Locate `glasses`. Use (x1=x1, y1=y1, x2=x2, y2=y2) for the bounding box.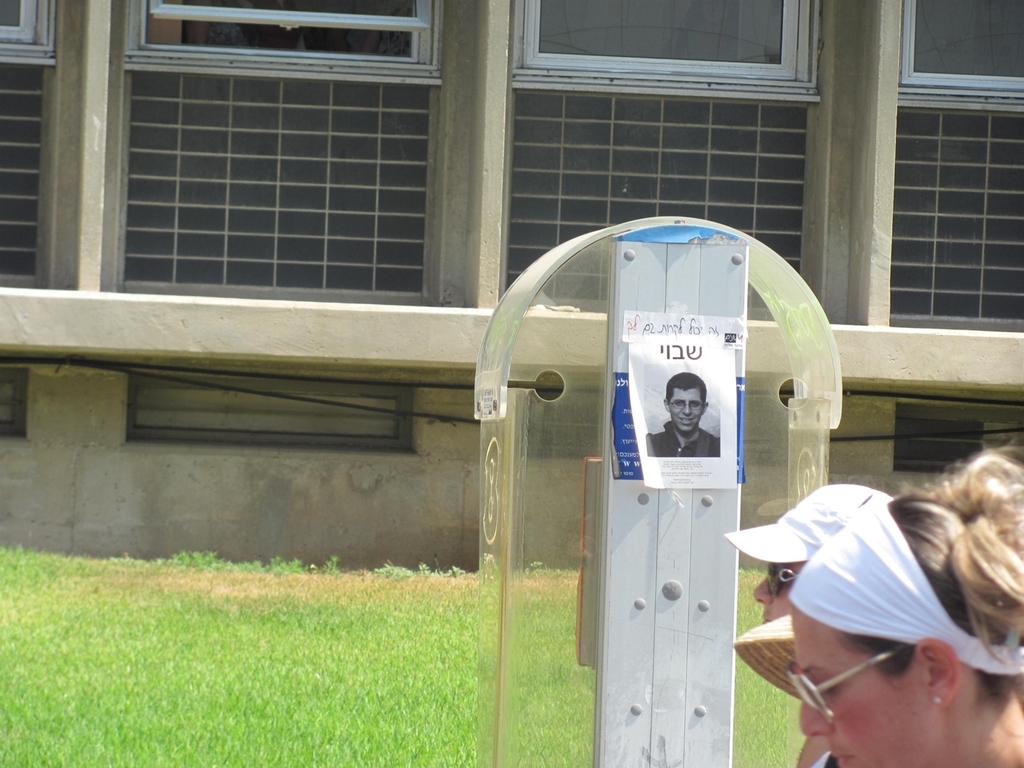
(x1=761, y1=558, x2=804, y2=604).
